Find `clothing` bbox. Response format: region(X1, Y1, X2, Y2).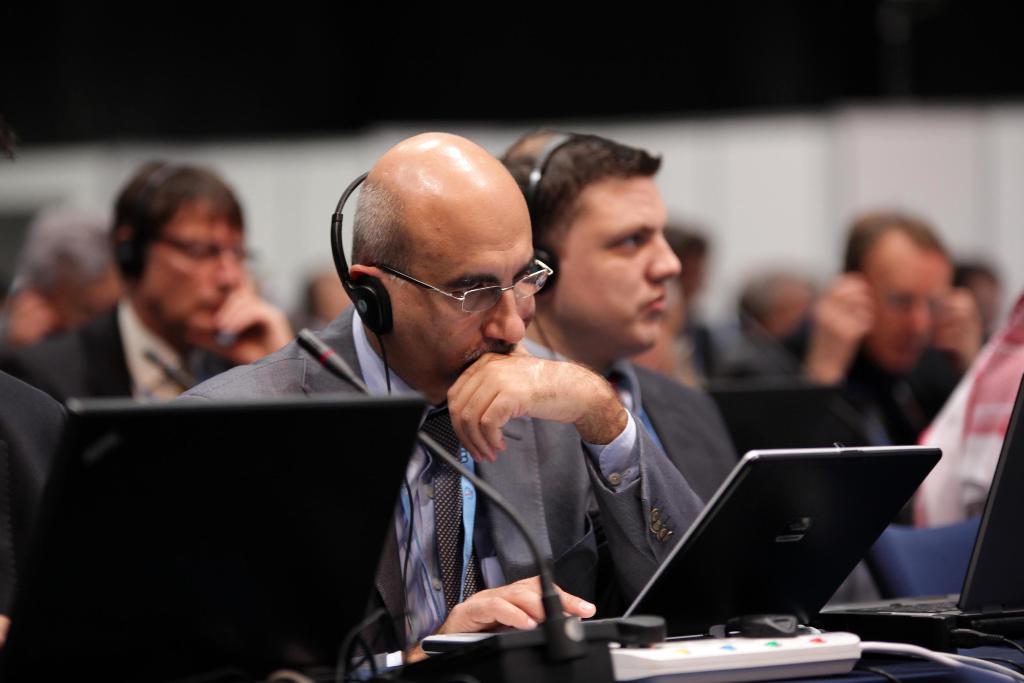
region(492, 349, 743, 516).
